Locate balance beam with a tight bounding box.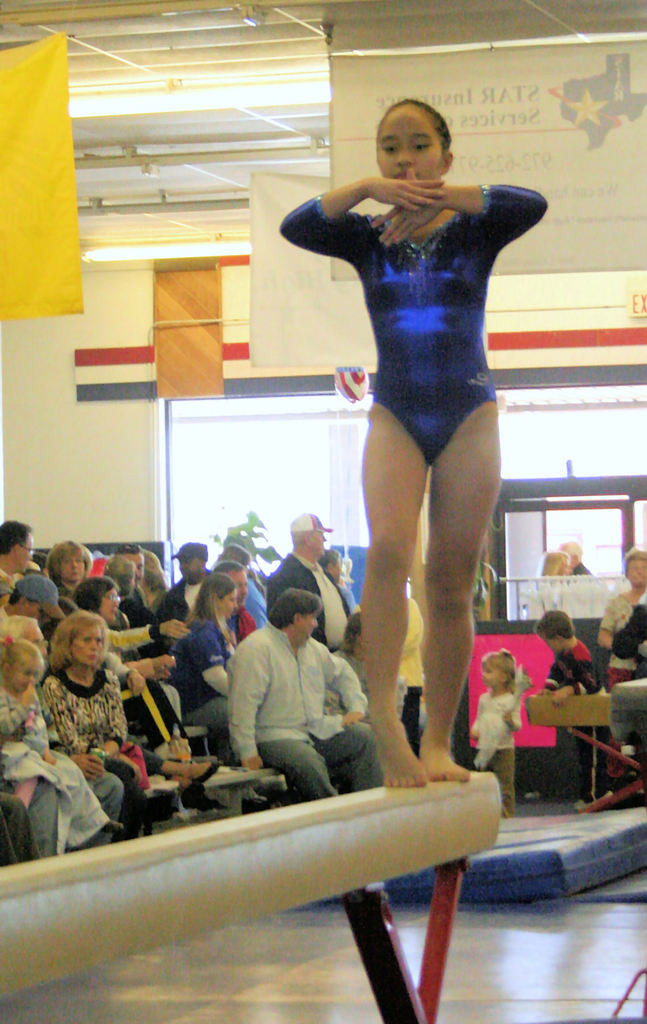
detection(523, 692, 612, 725).
